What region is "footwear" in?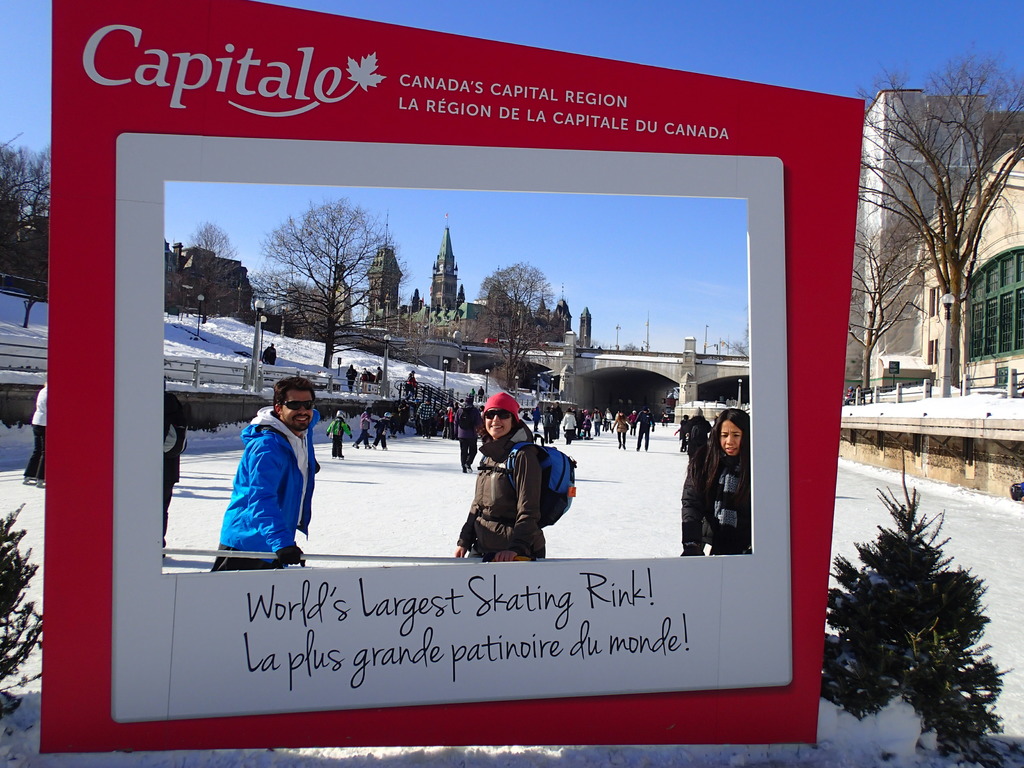
564/440/568/445.
